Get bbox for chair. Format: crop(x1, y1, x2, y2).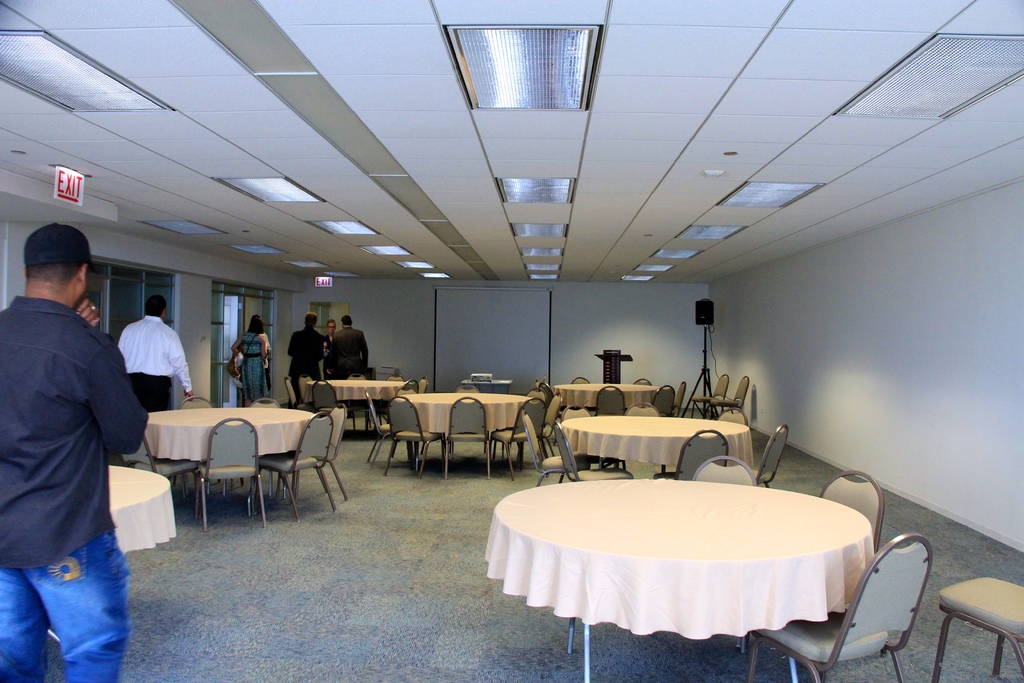
crop(121, 434, 200, 514).
